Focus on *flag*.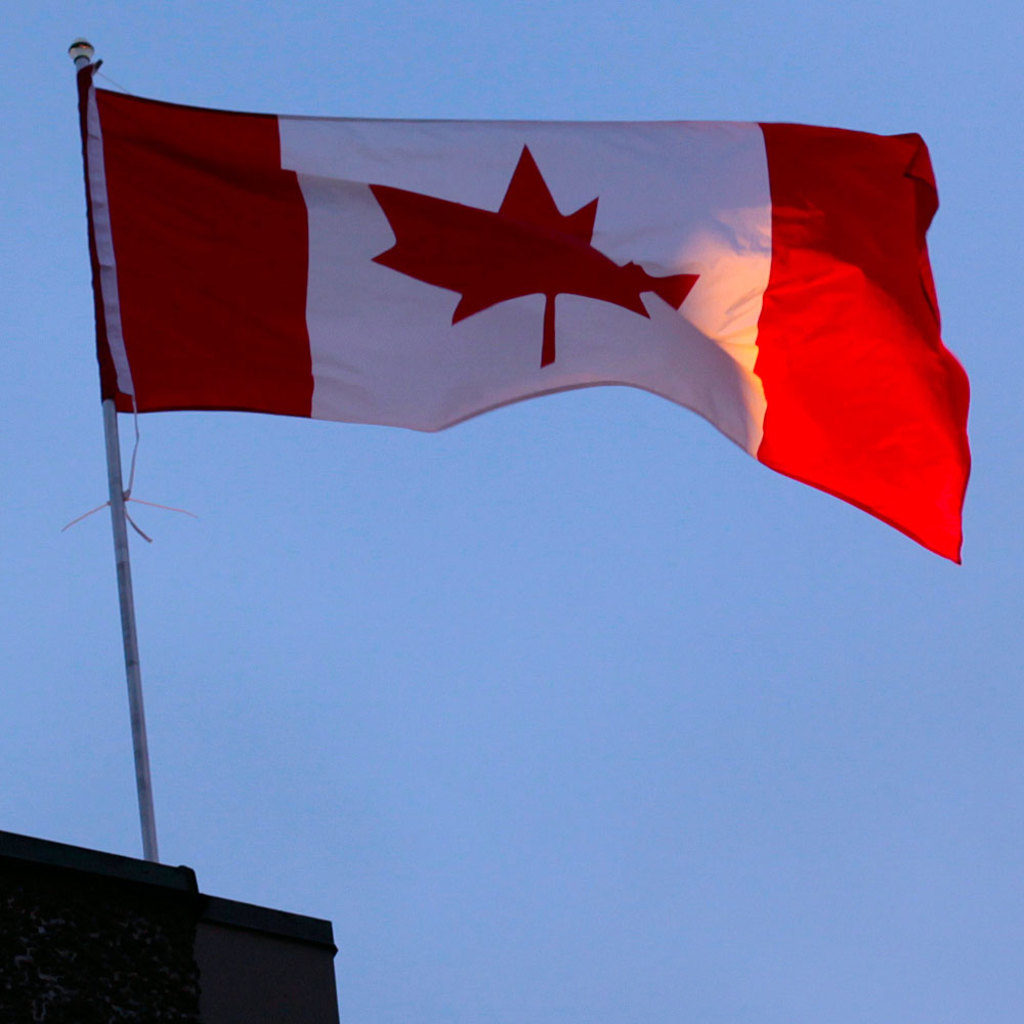
Focused at [left=121, top=77, right=985, bottom=583].
